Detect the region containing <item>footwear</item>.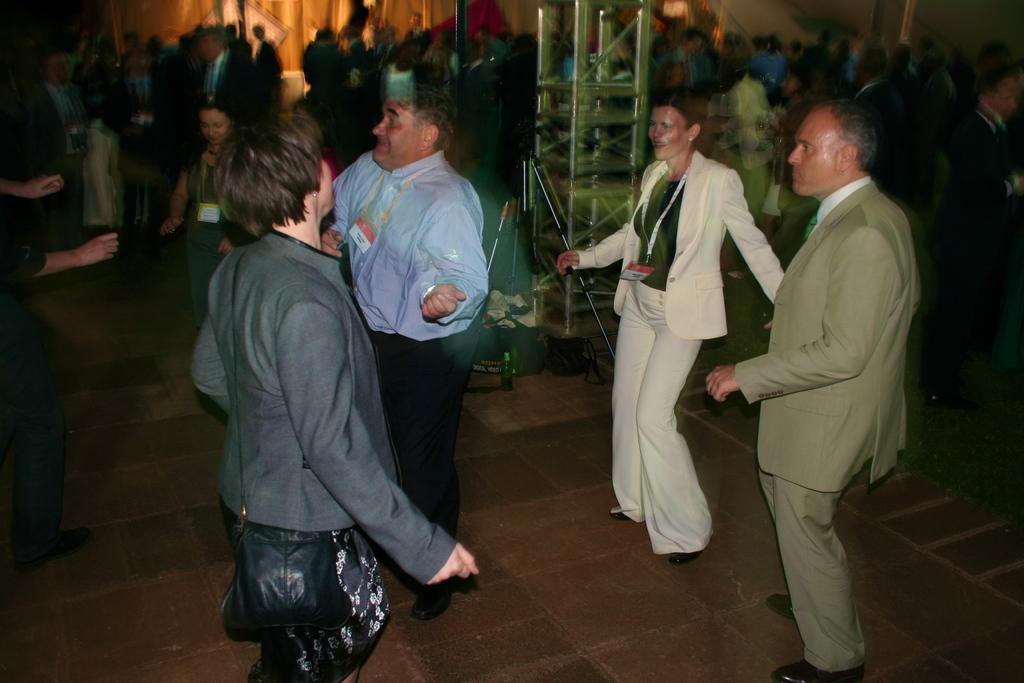
x1=666, y1=551, x2=698, y2=562.
